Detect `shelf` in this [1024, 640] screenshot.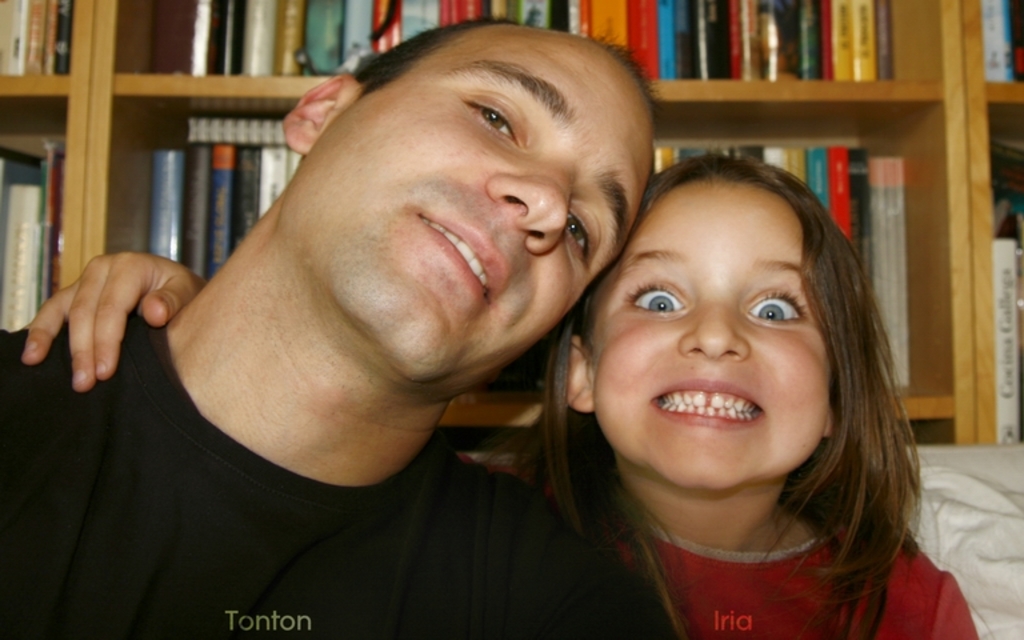
Detection: x1=0, y1=0, x2=1023, y2=447.
